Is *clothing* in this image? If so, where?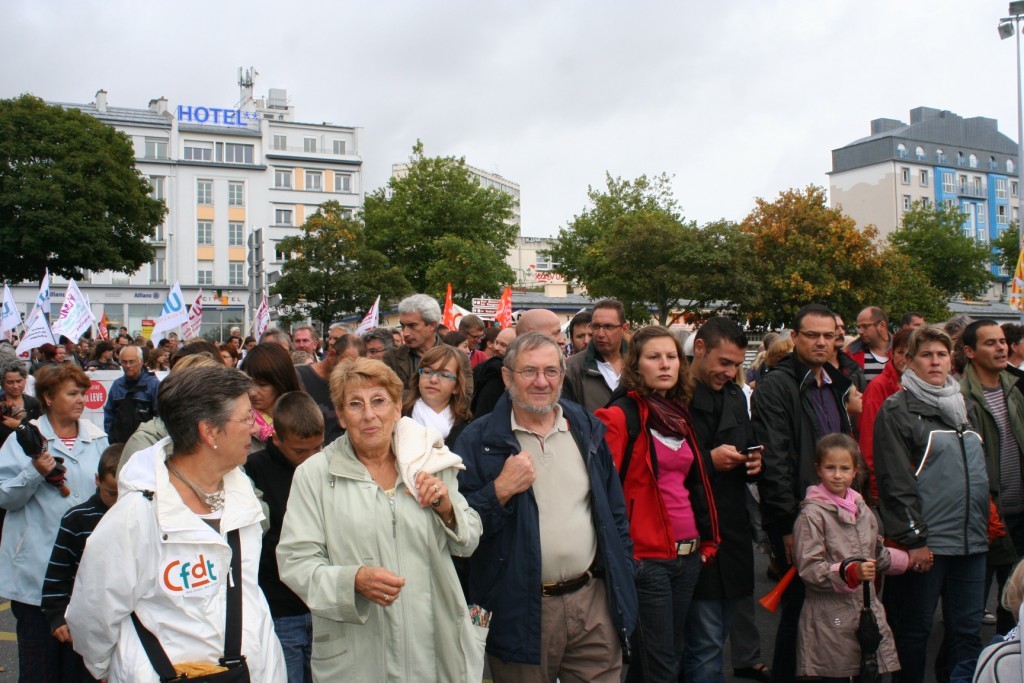
Yes, at 40, 488, 110, 673.
